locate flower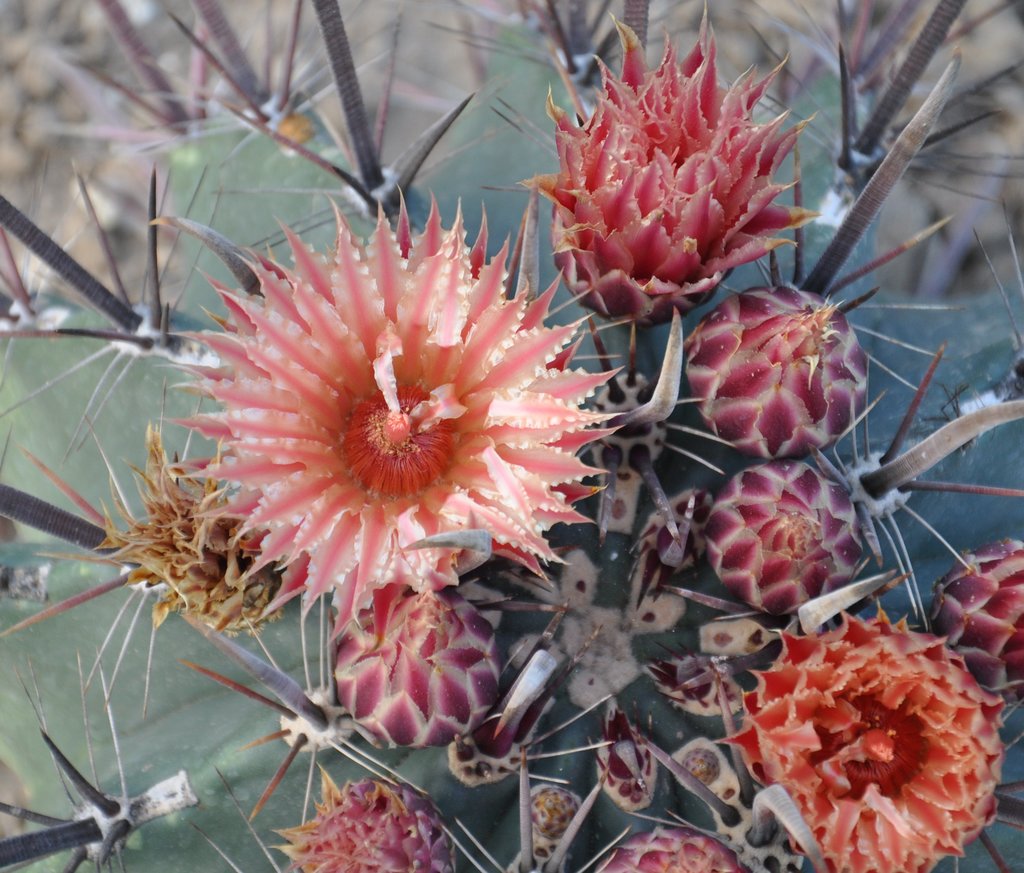
<region>673, 275, 889, 466</region>
